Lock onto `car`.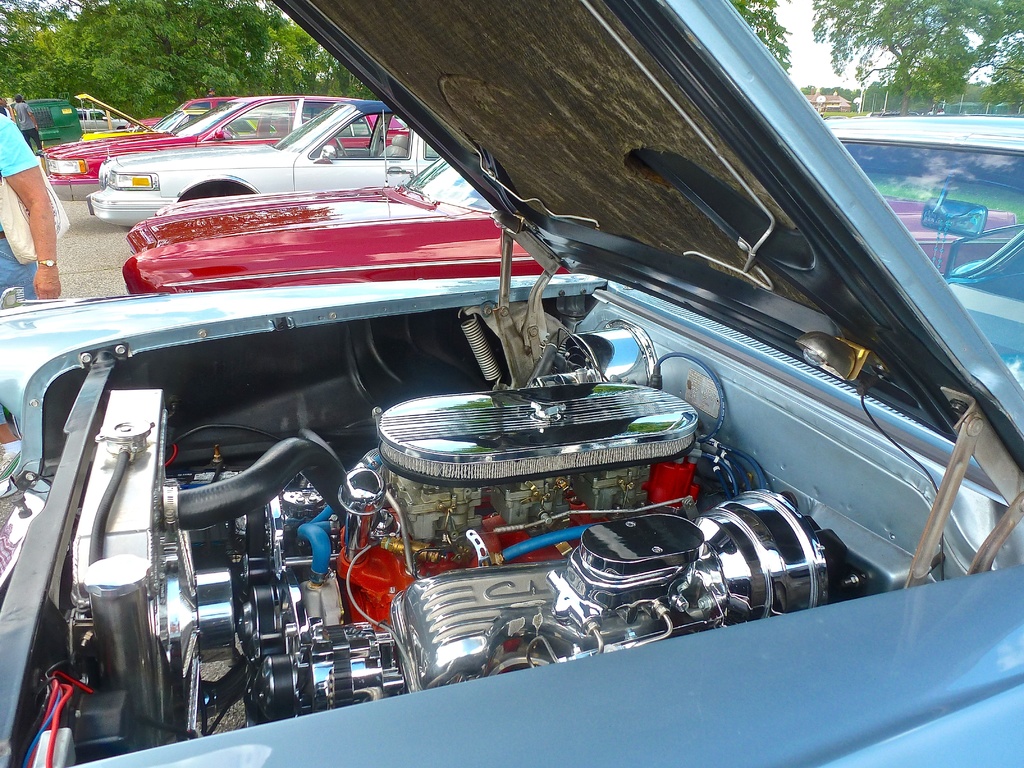
Locked: <box>0,0,1023,767</box>.
